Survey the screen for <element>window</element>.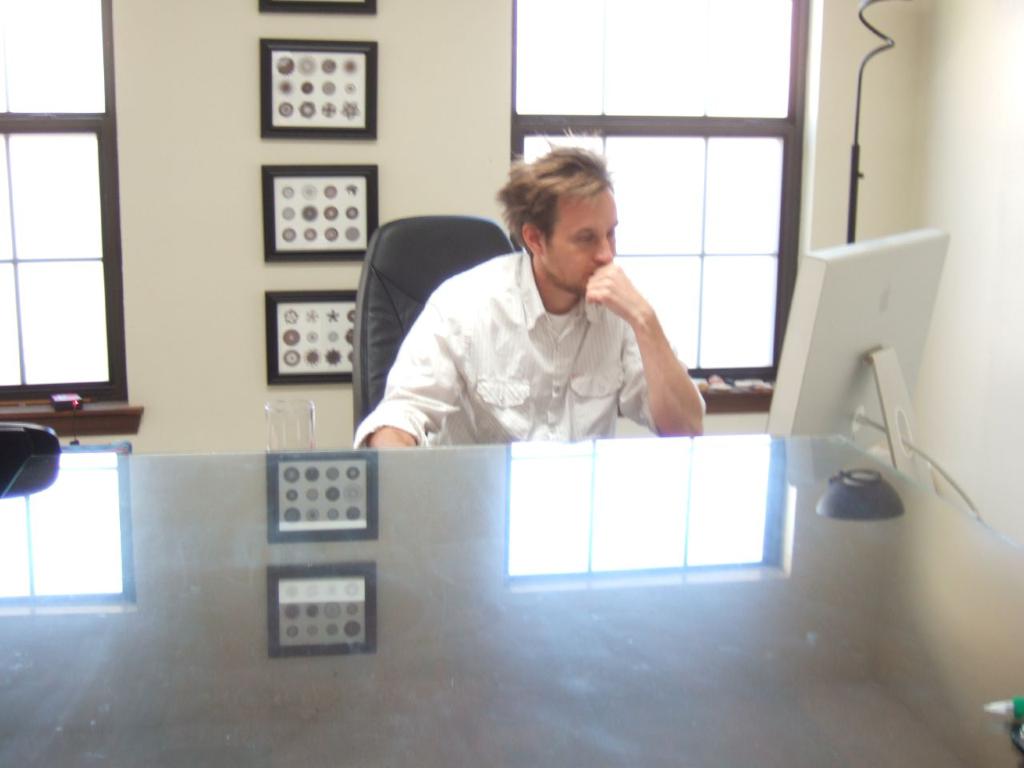
Survey found: <box>511,0,813,382</box>.
